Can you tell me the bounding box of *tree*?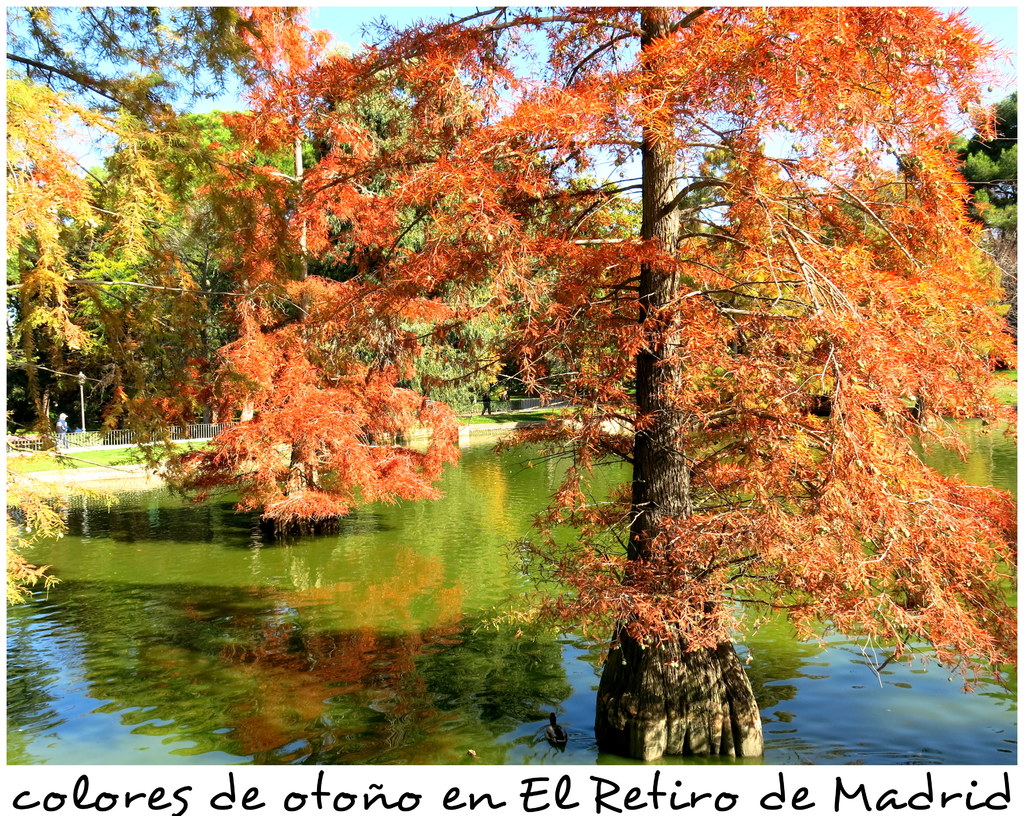
locate(782, 85, 1023, 389).
